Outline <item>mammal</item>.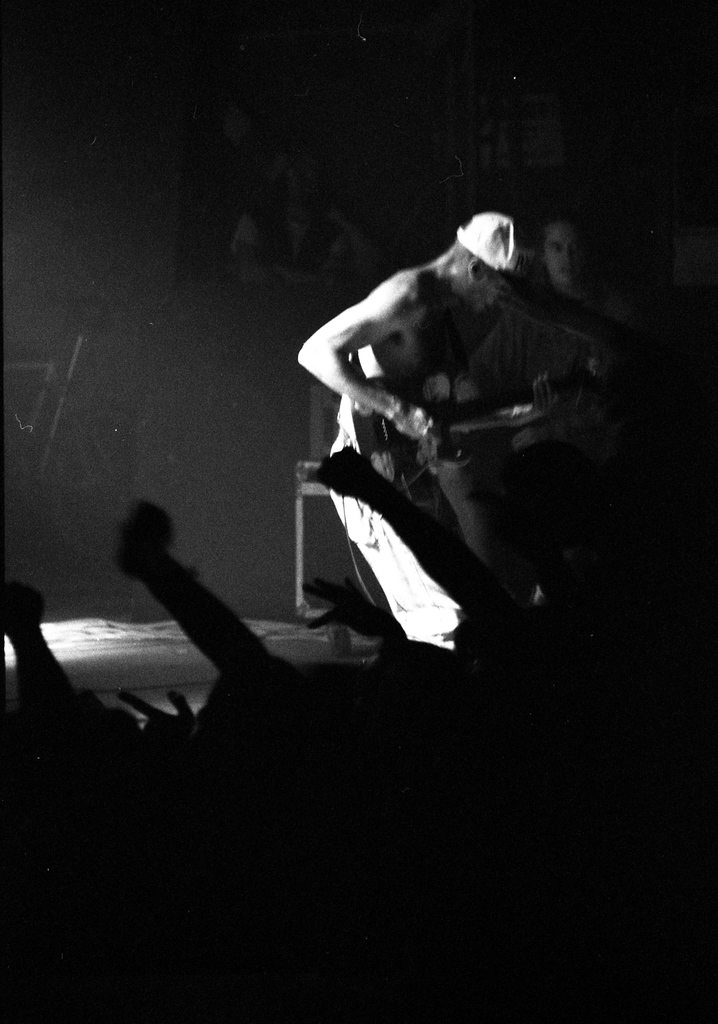
Outline: 290,191,619,659.
